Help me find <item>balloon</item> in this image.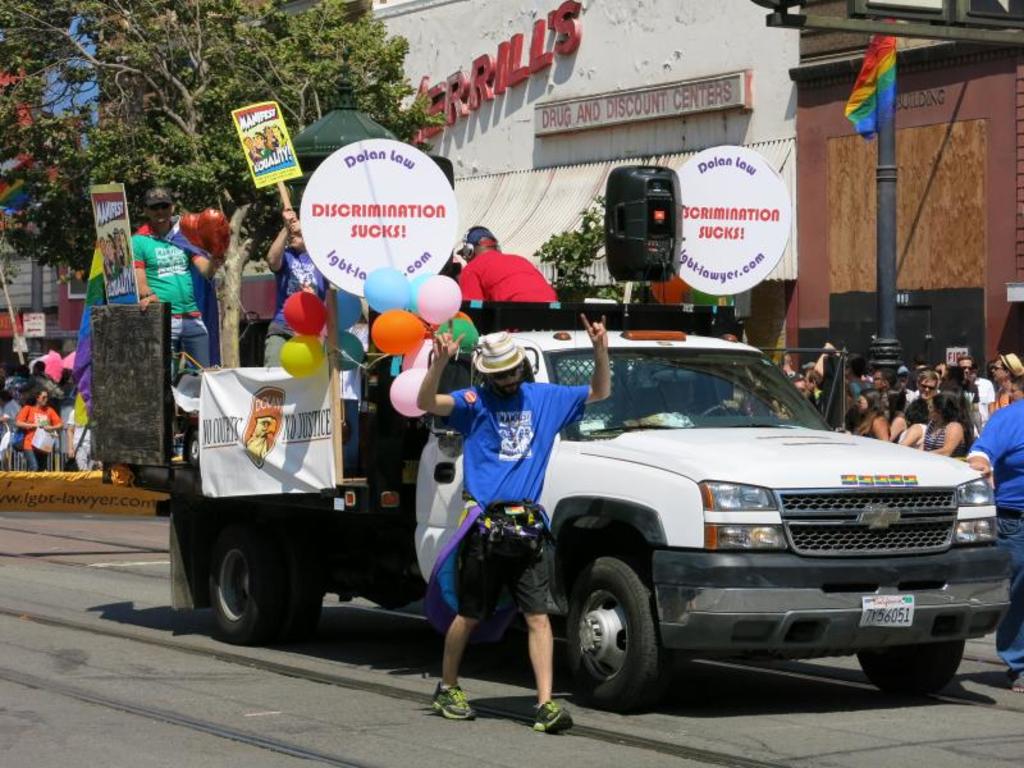
Found it: x1=416, y1=270, x2=463, y2=326.
